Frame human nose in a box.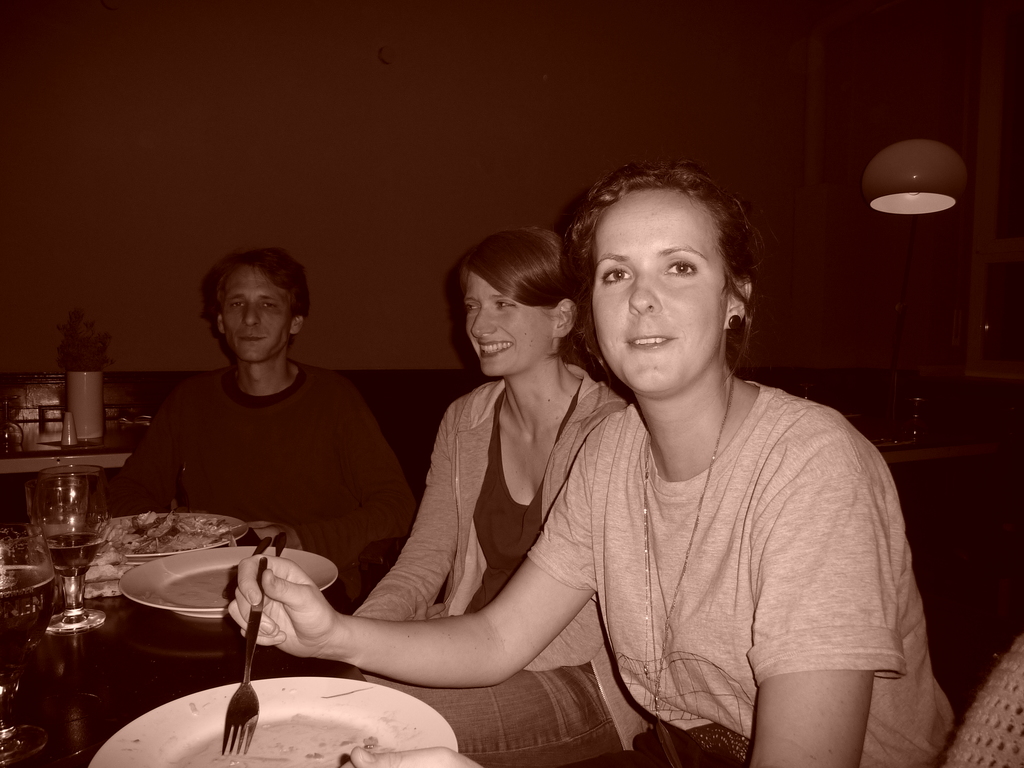
rect(628, 269, 661, 313).
